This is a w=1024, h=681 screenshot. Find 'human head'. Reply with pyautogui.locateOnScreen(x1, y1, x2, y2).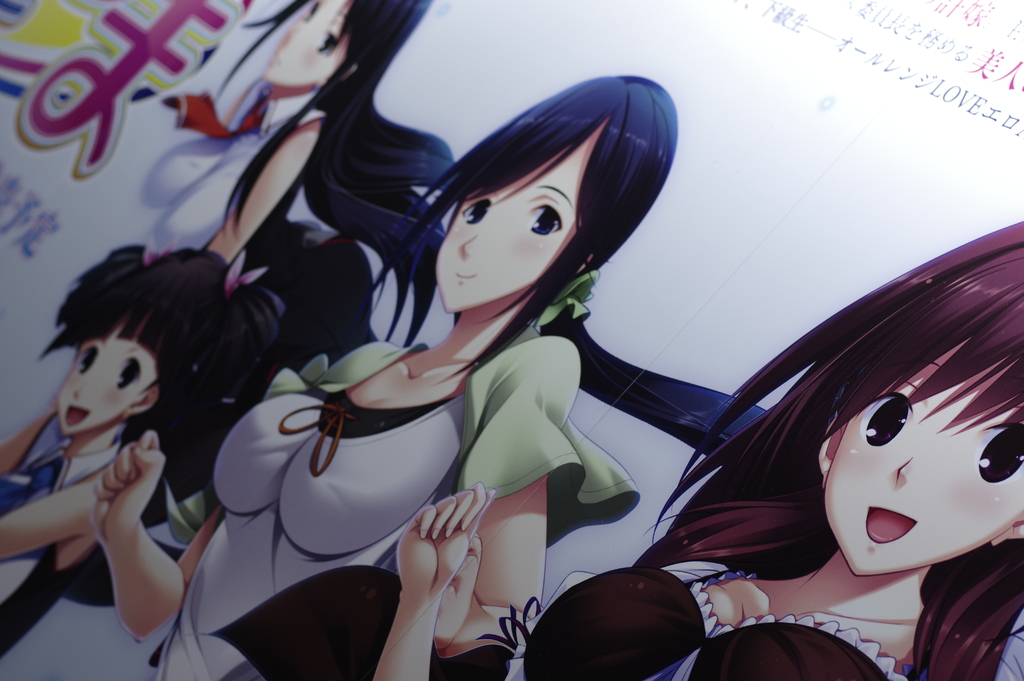
pyautogui.locateOnScreen(220, 0, 435, 95).
